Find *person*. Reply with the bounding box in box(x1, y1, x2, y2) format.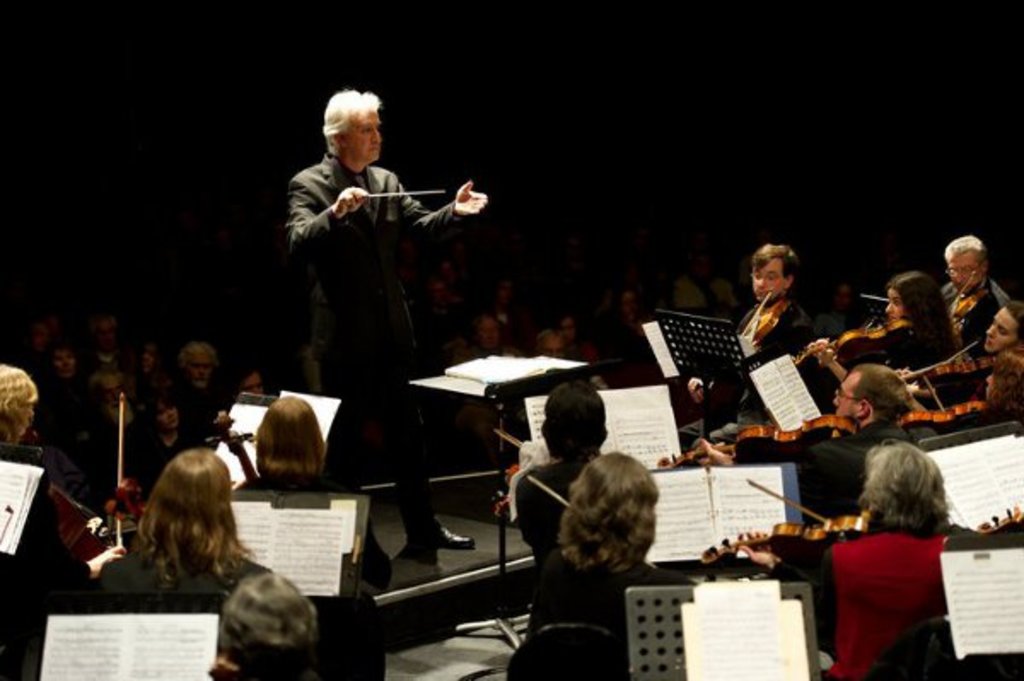
box(527, 457, 689, 679).
